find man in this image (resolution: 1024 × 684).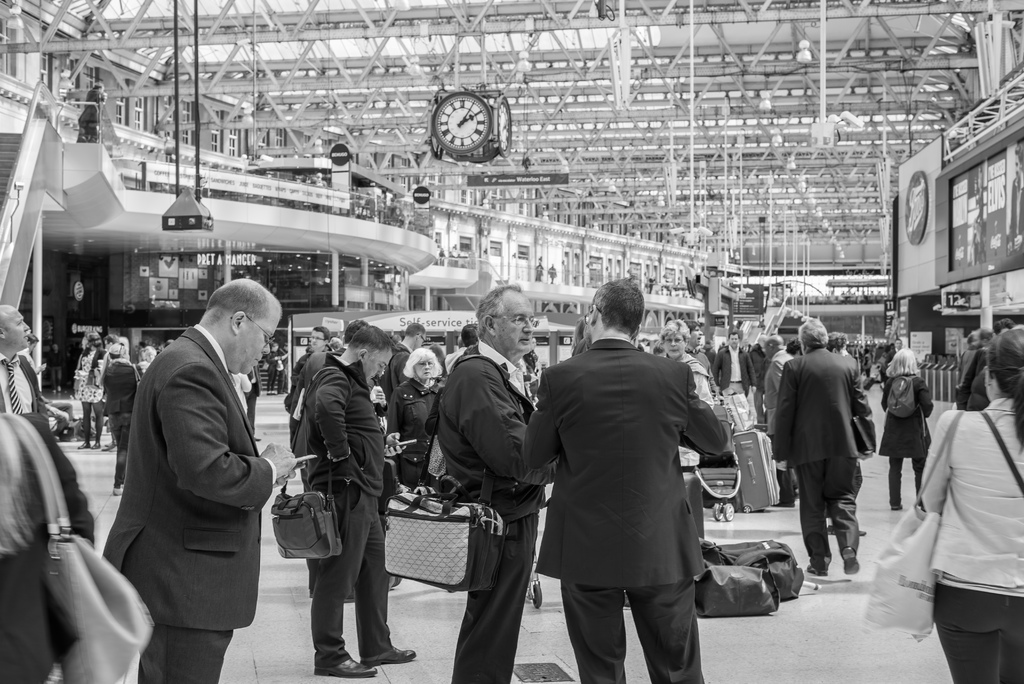
pyautogui.locateOnScreen(248, 370, 261, 442).
